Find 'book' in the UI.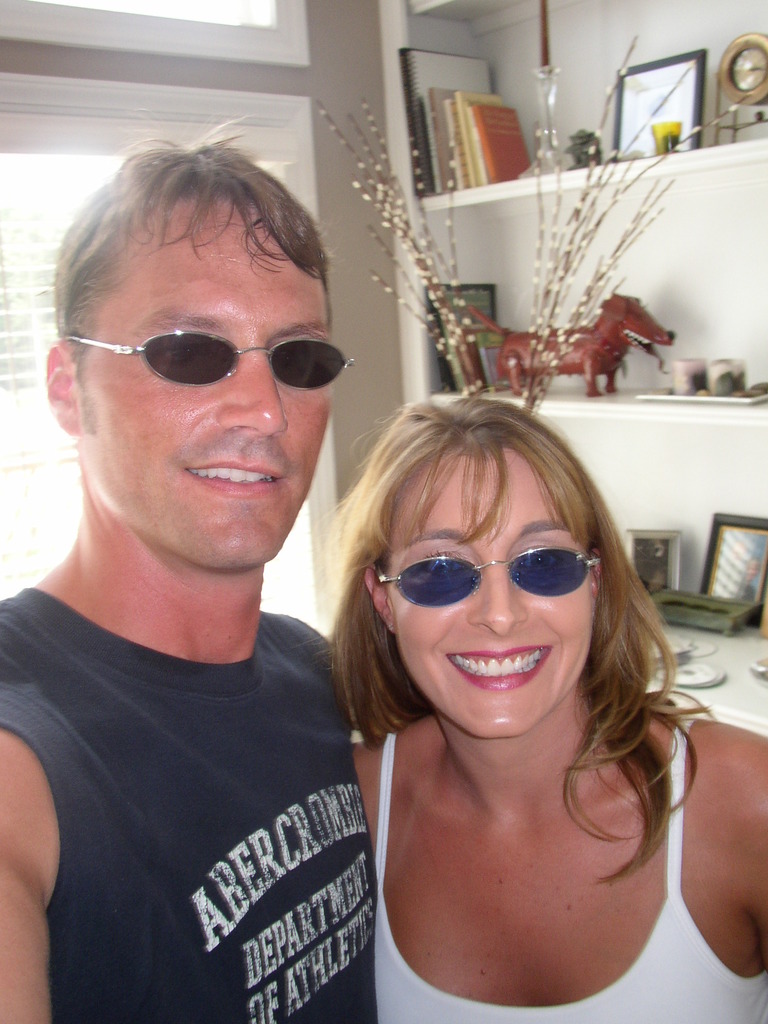
UI element at 474/101/533/180.
